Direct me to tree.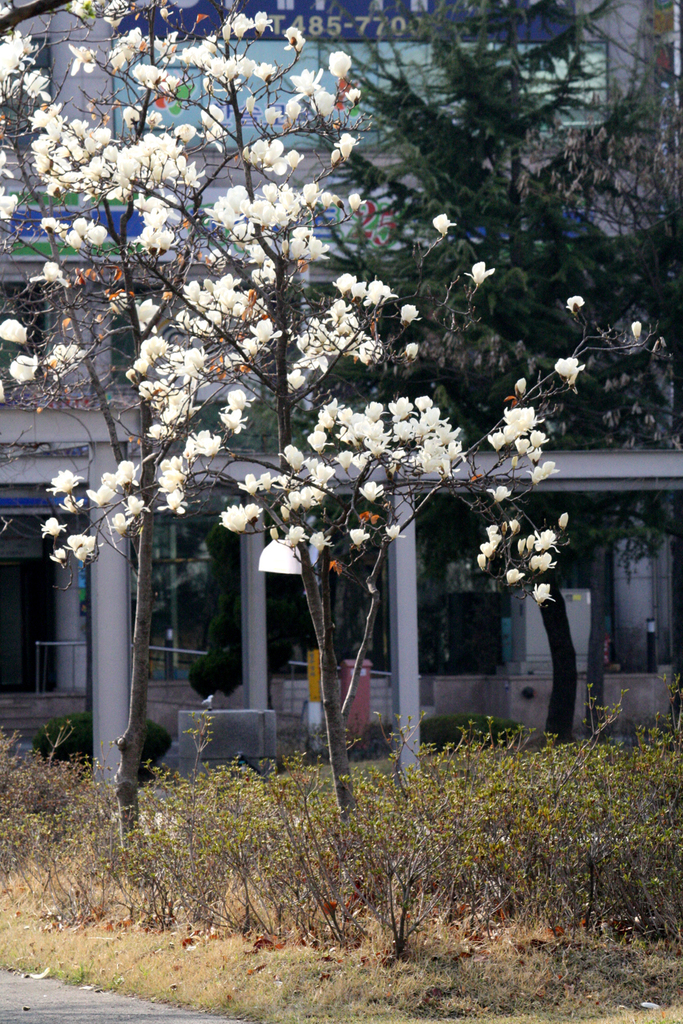
Direction: select_region(292, 0, 682, 750).
